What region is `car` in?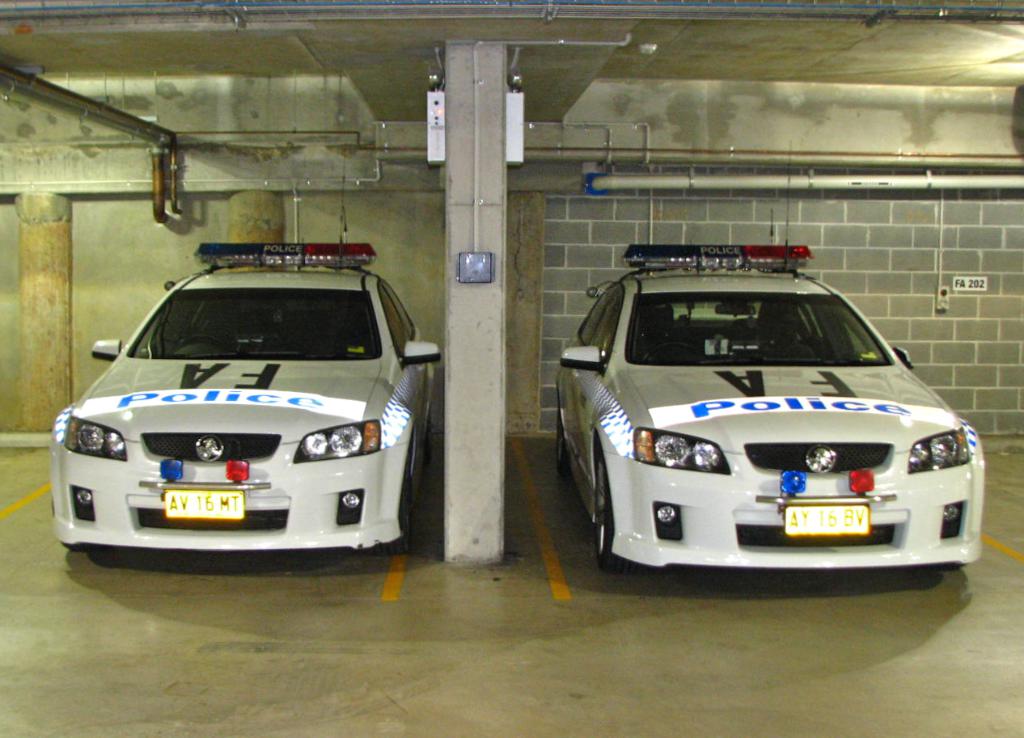
l=548, t=251, r=979, b=601.
